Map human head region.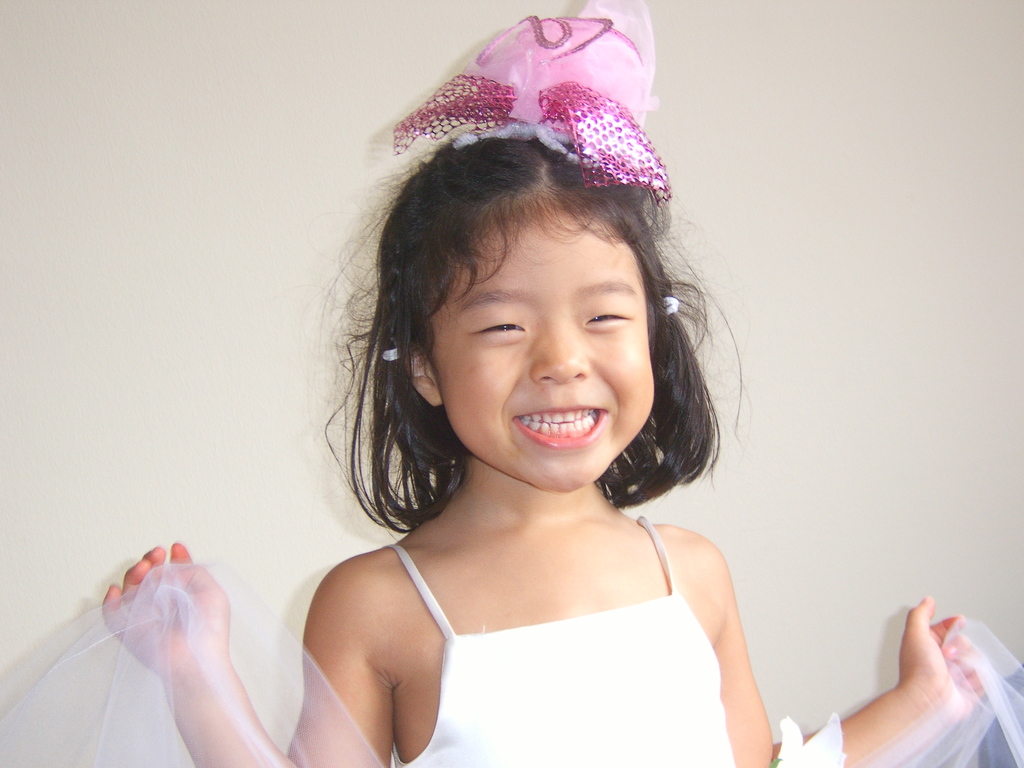
Mapped to detection(365, 114, 690, 500).
